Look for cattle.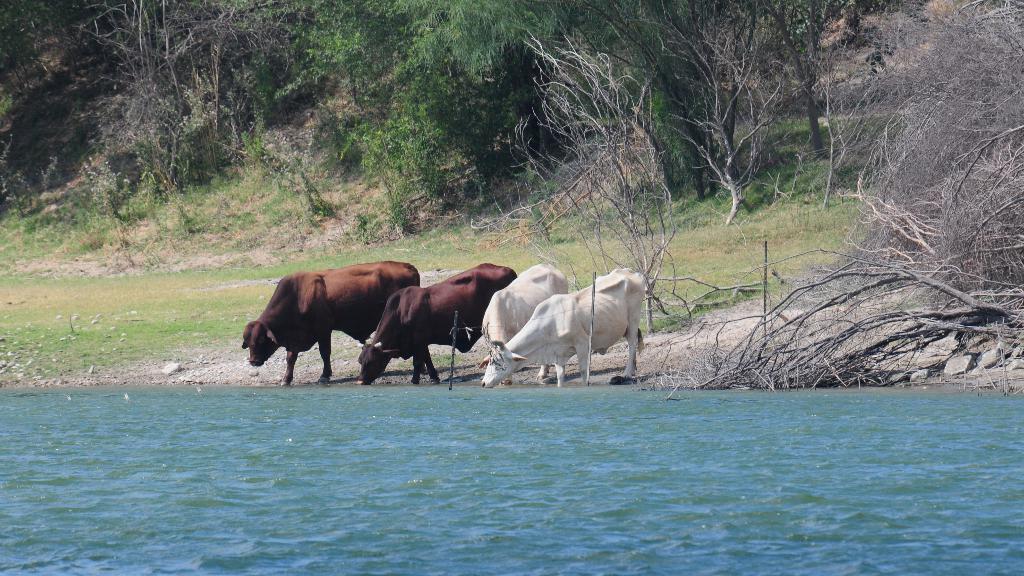
Found: locate(240, 260, 419, 388).
